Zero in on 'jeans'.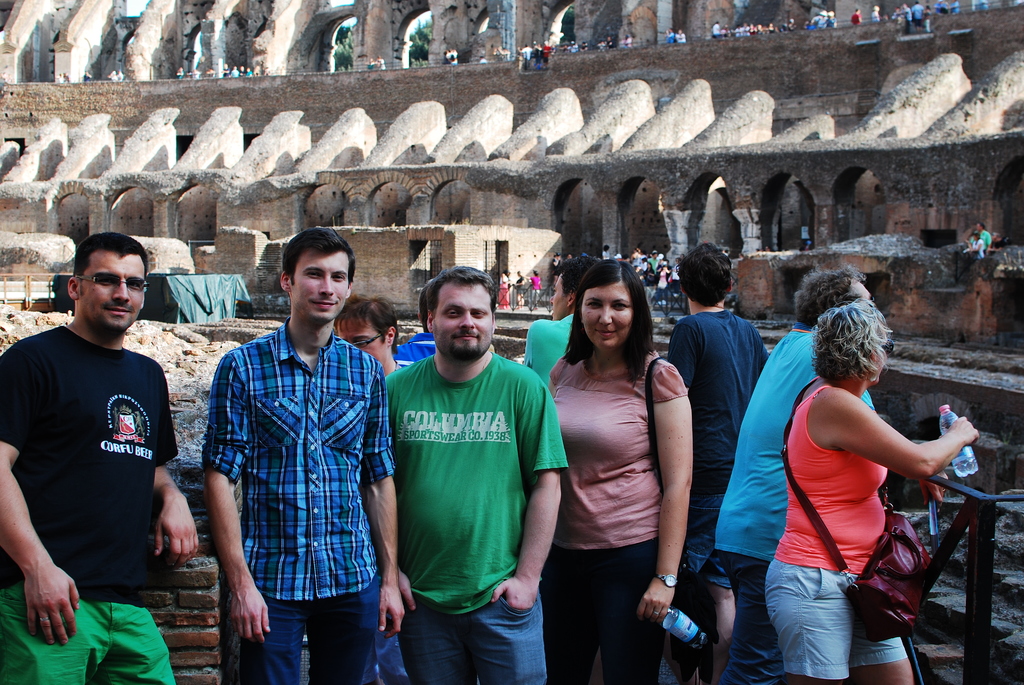
Zeroed in: rect(715, 553, 783, 684).
